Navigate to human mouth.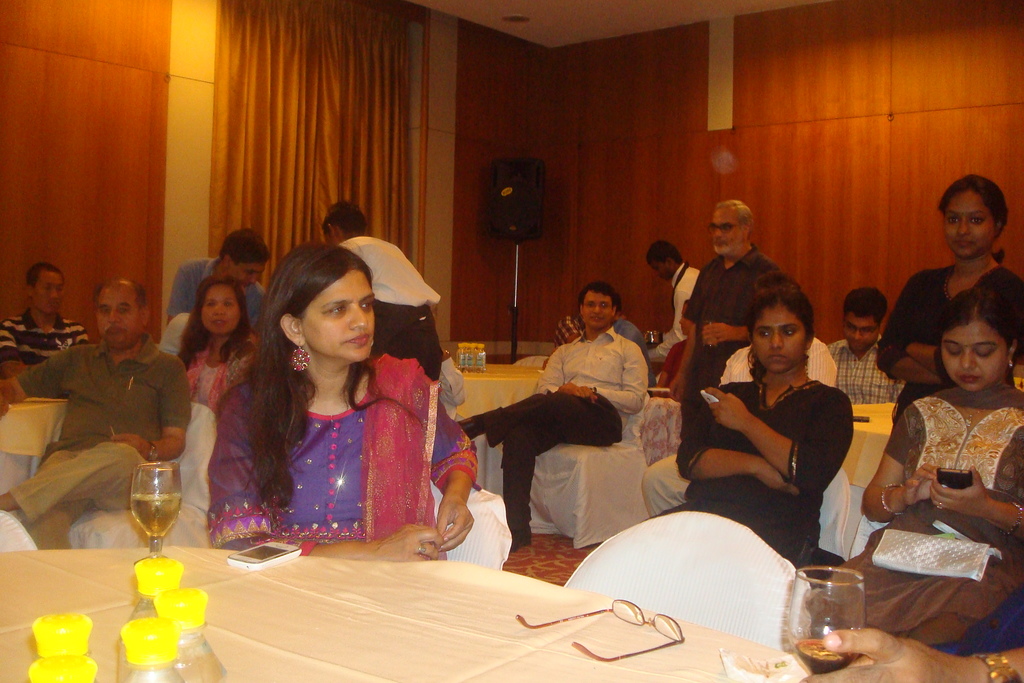
Navigation target: (956,375,984,387).
